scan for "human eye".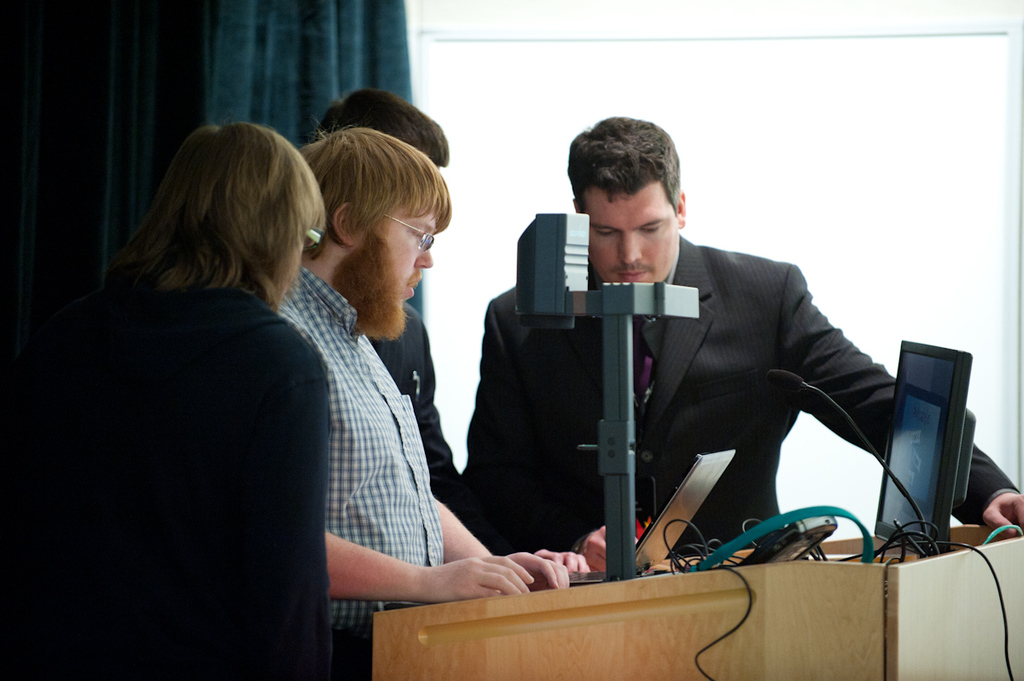
Scan result: box=[640, 221, 666, 232].
